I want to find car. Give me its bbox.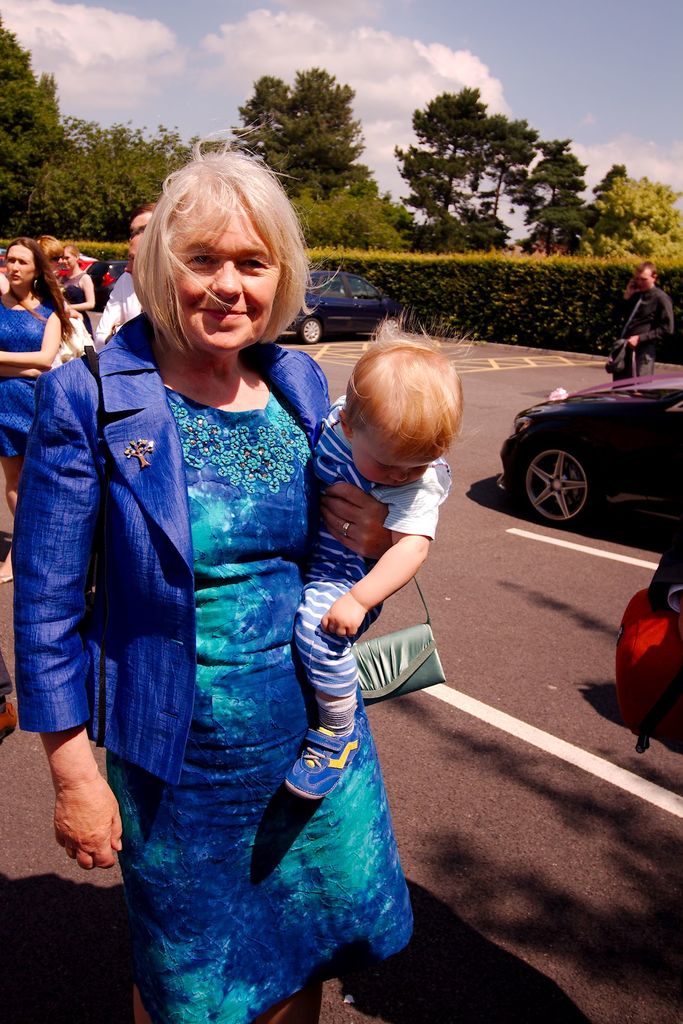
bbox=[282, 273, 392, 342].
